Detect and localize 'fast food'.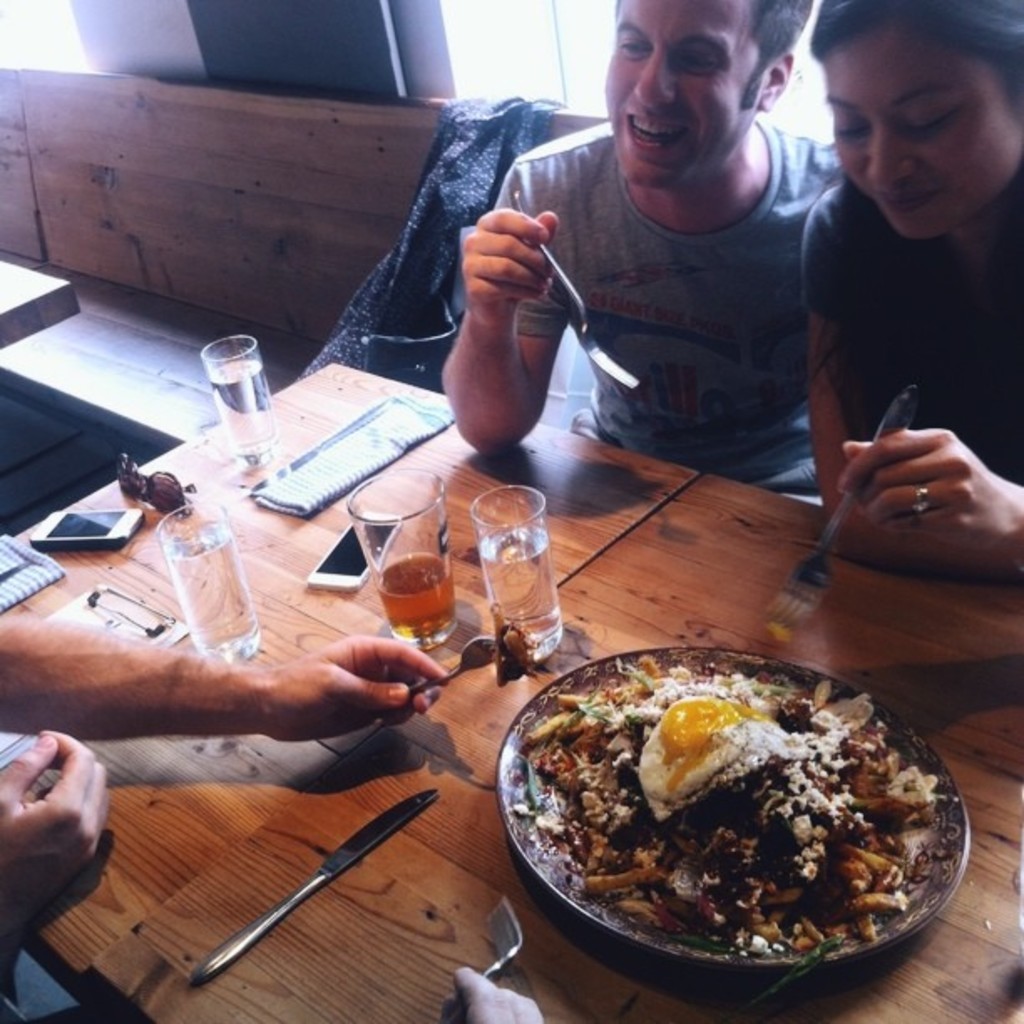
Localized at 535 659 970 924.
